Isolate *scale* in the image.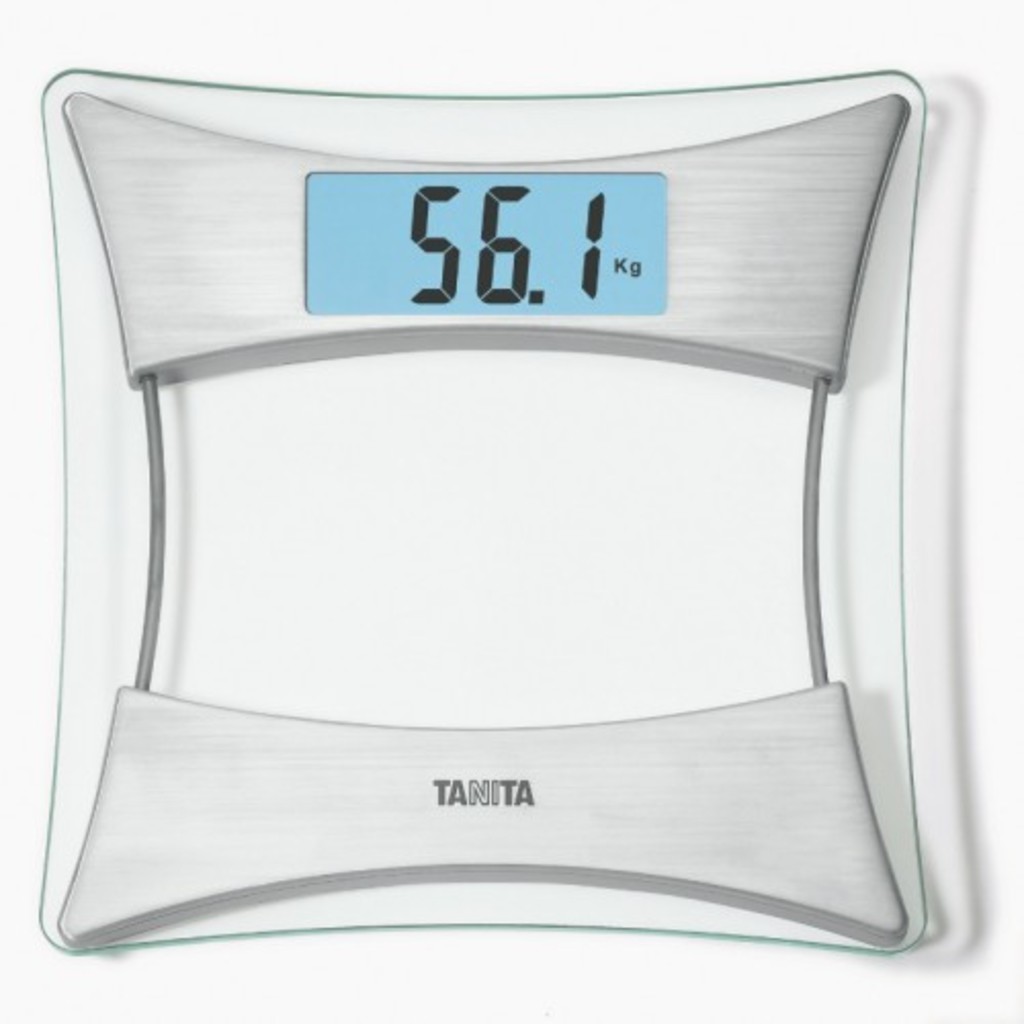
Isolated region: select_region(35, 63, 926, 950).
